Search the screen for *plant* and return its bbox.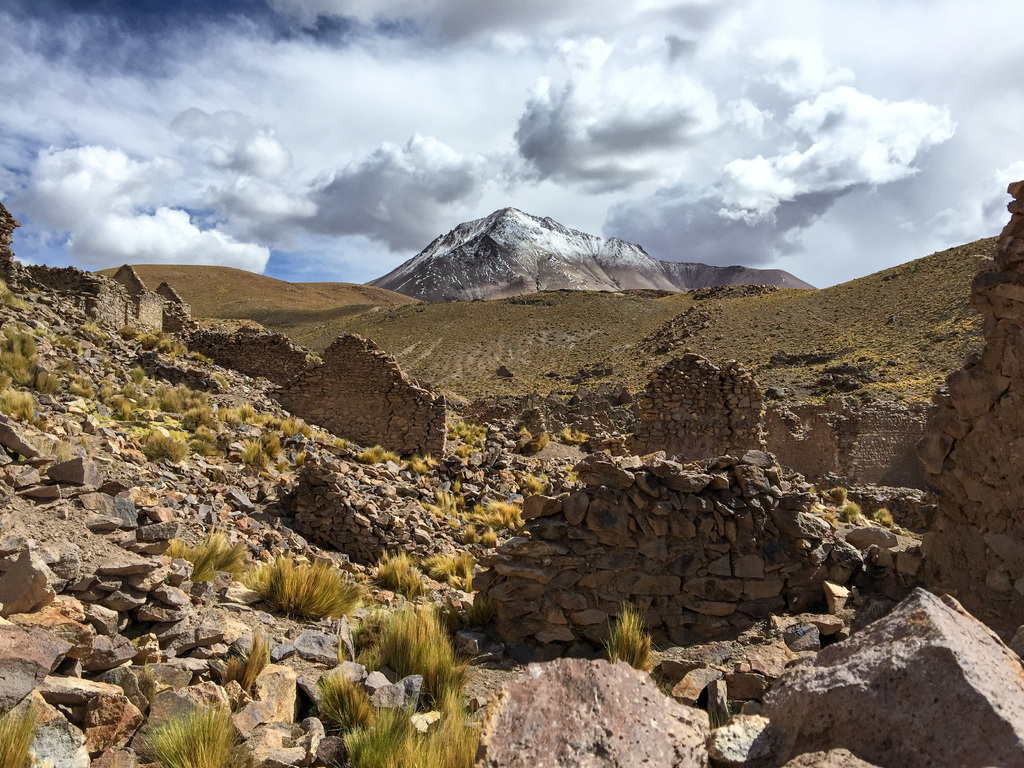
Found: locate(0, 693, 65, 767).
